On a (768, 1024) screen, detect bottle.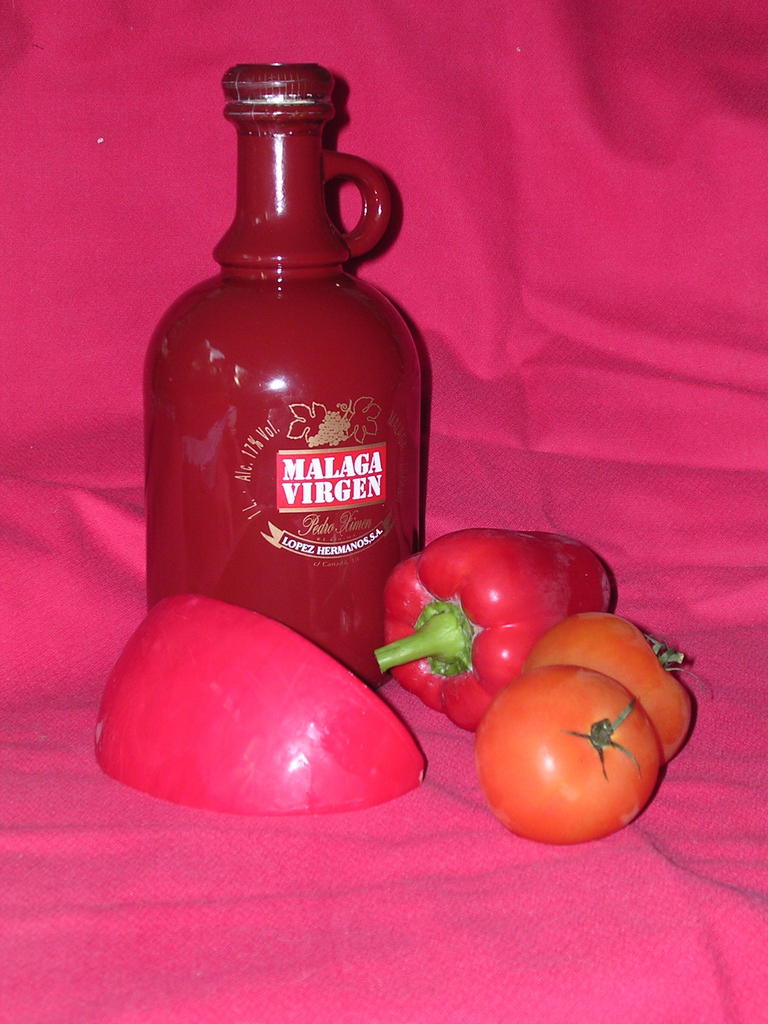
[143,60,423,690].
